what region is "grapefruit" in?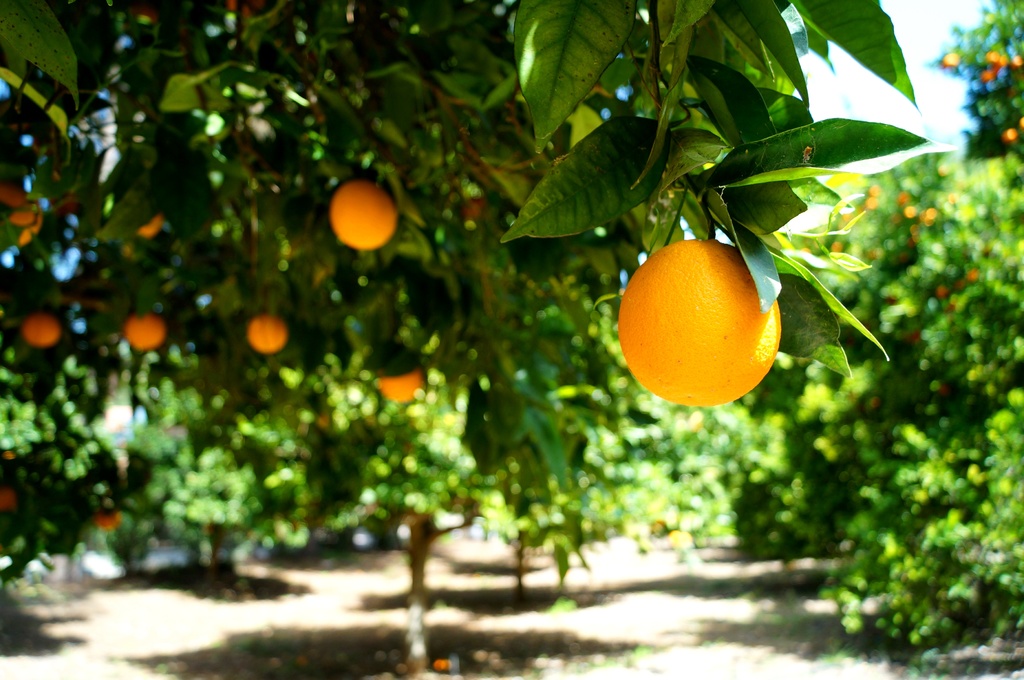
332 181 396 251.
